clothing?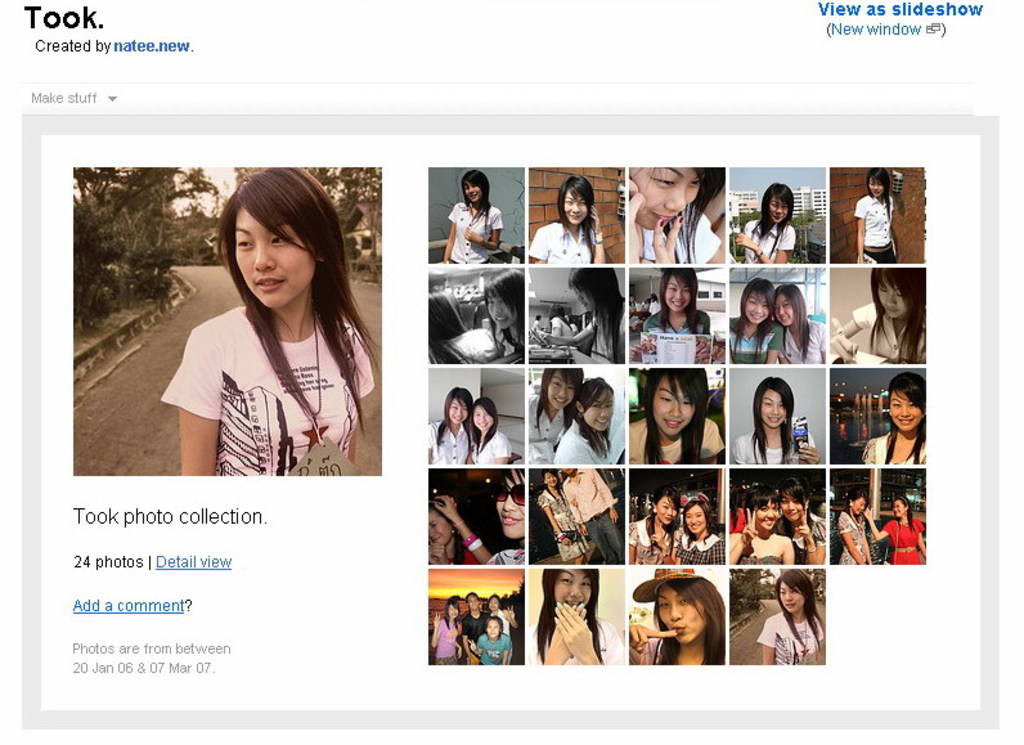
(588,302,624,363)
